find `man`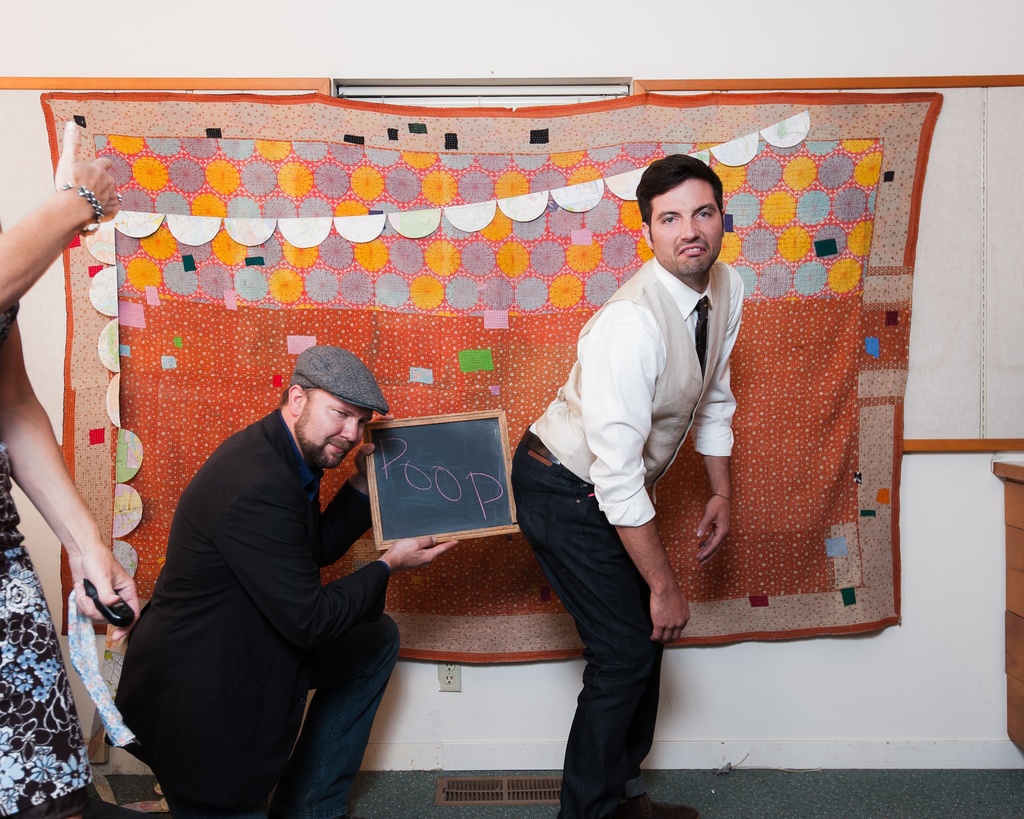
<bbox>506, 154, 745, 818</bbox>
